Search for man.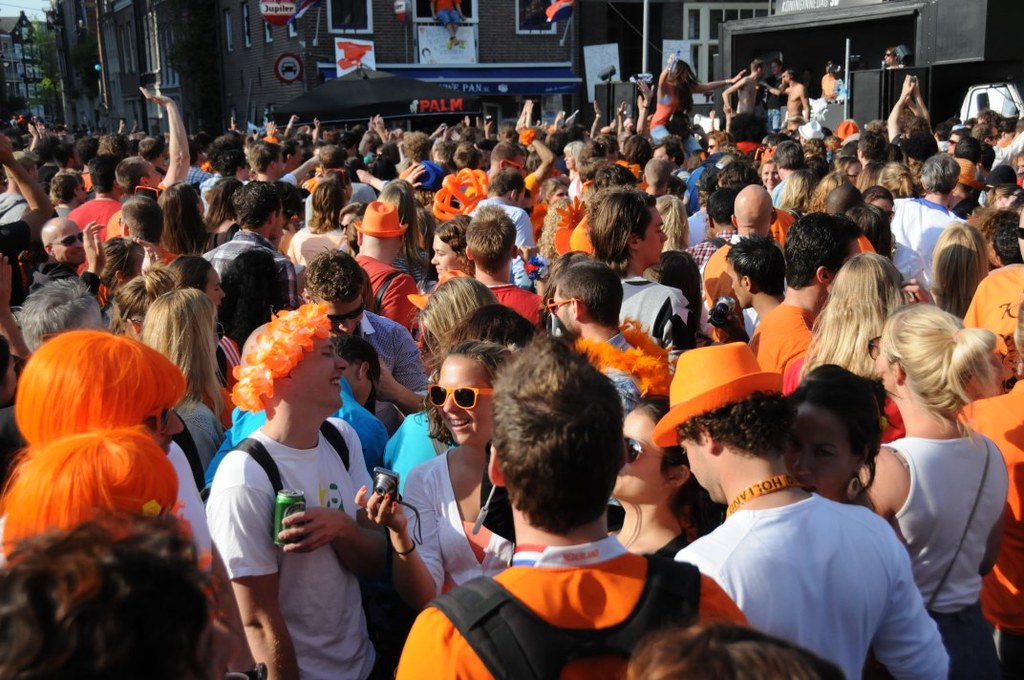
Found at select_region(658, 386, 957, 669).
